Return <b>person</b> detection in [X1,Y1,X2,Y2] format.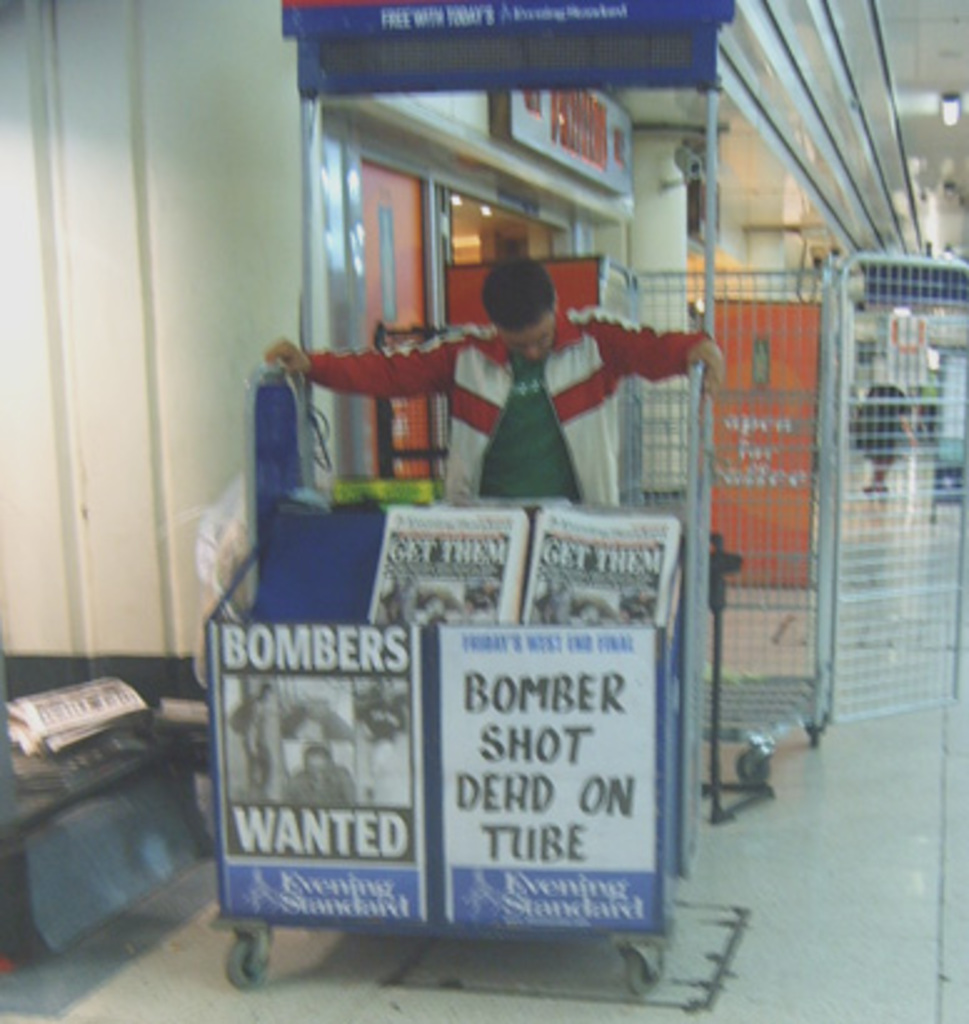
[287,739,350,804].
